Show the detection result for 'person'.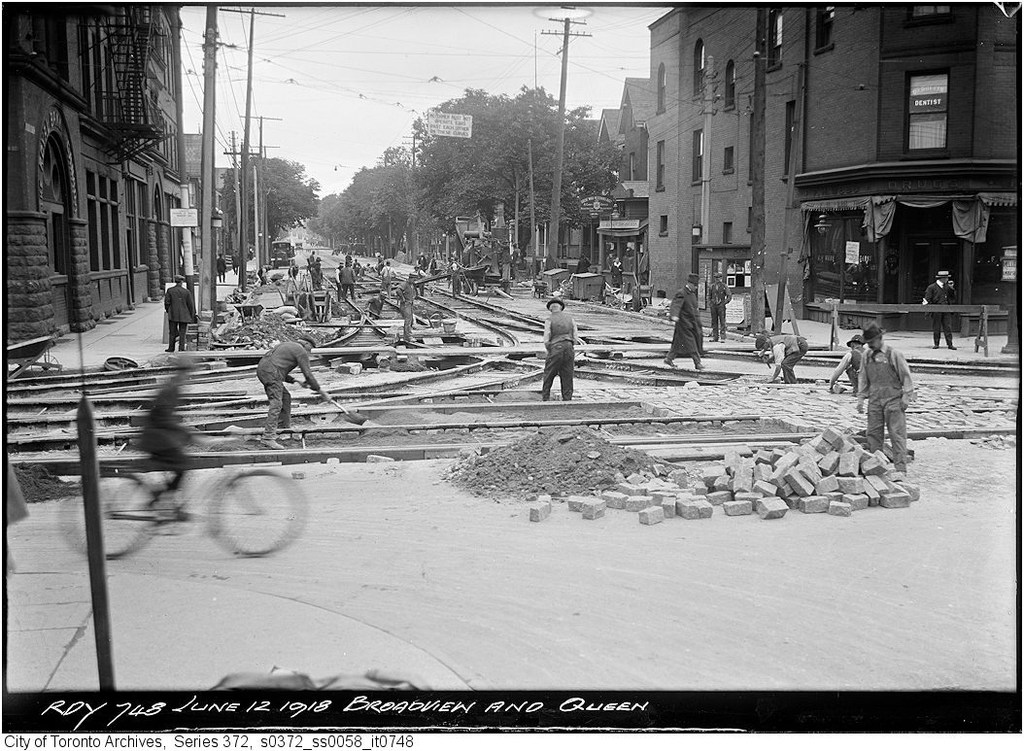
393, 276, 423, 342.
